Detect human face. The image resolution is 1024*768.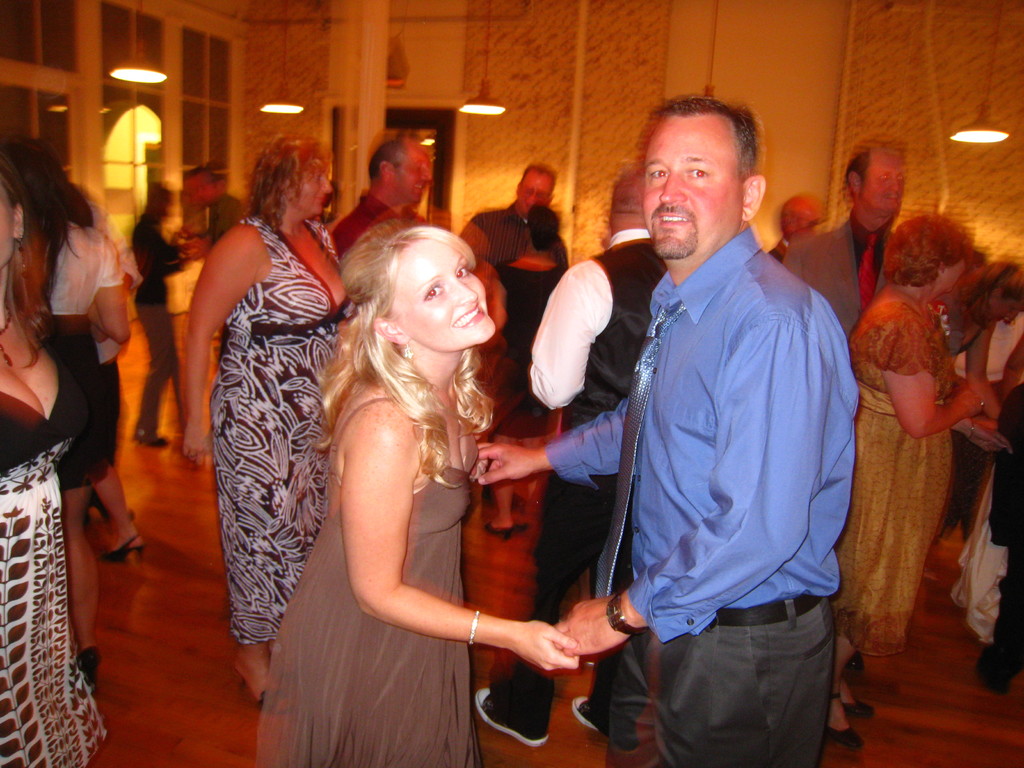
bbox=(0, 182, 15, 262).
